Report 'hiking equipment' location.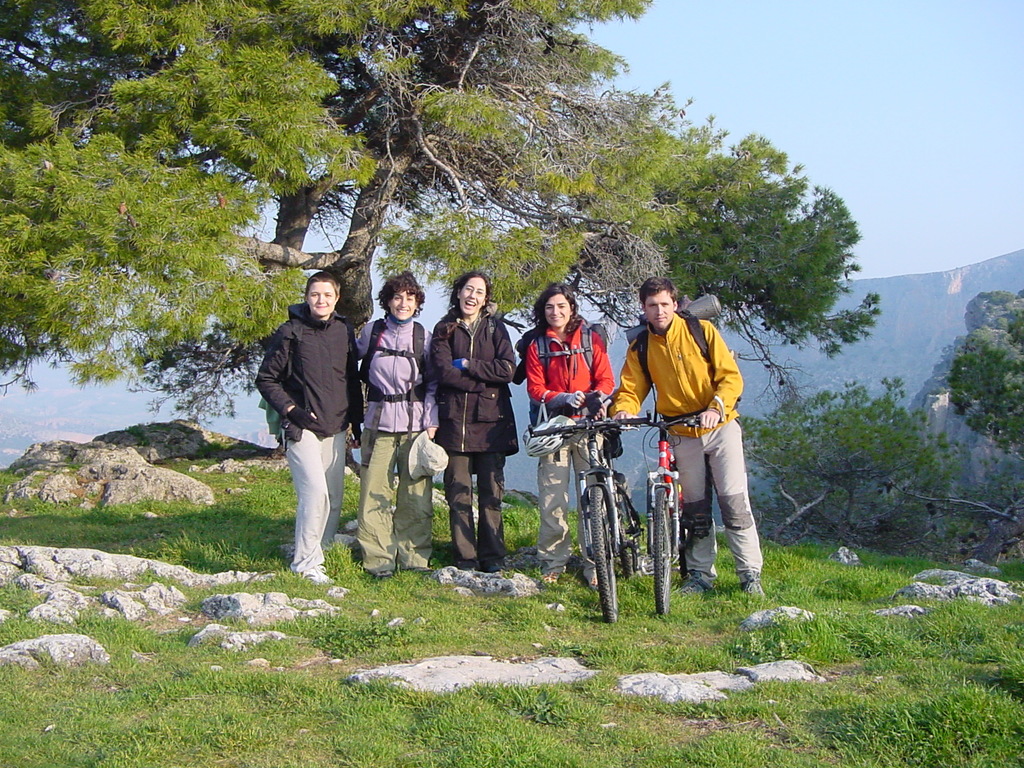
Report: 515, 324, 613, 376.
